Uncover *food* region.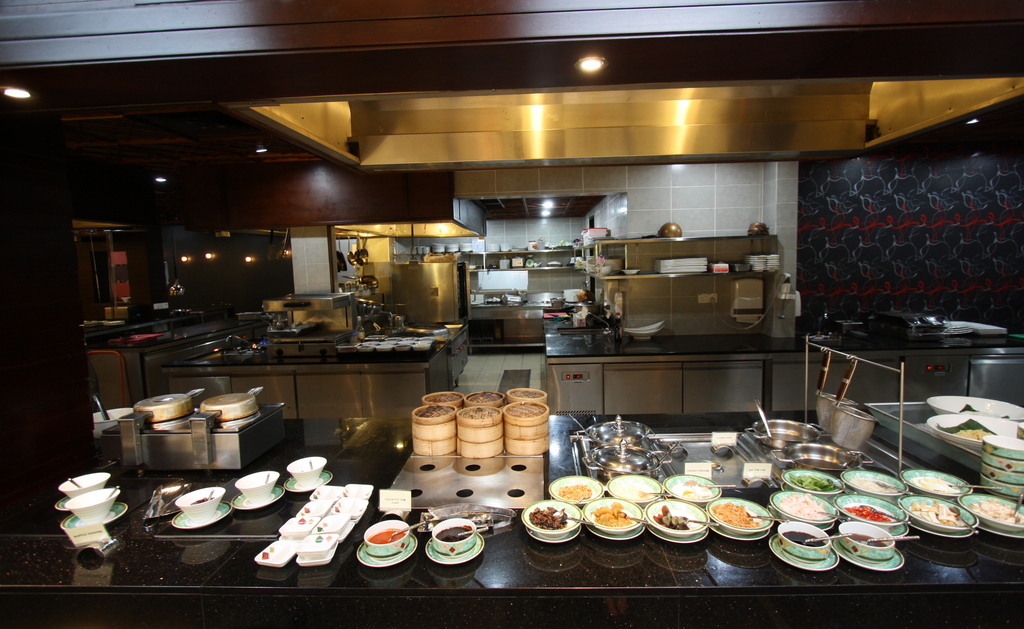
Uncovered: 711/501/761/527.
